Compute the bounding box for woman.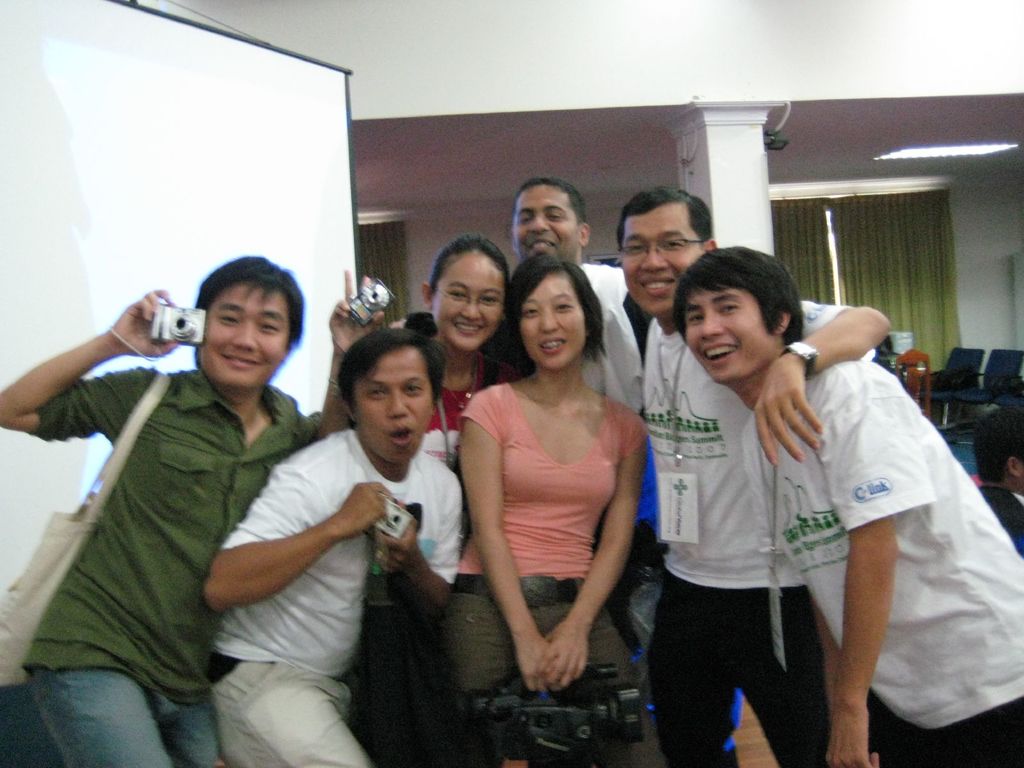
locate(452, 238, 666, 744).
